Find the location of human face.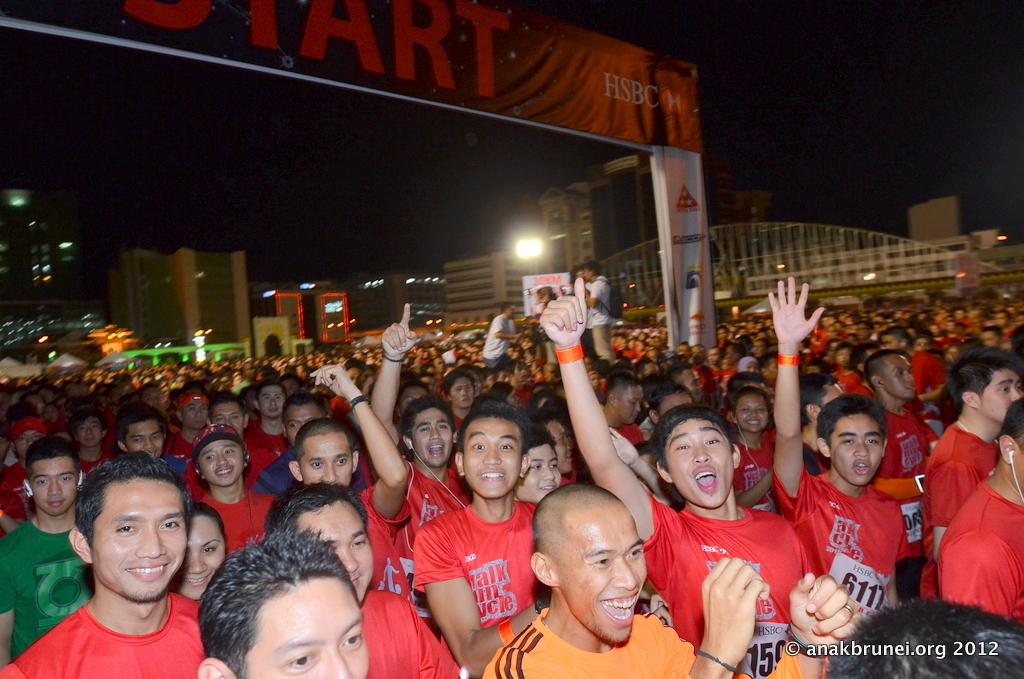
Location: crop(883, 354, 914, 395).
